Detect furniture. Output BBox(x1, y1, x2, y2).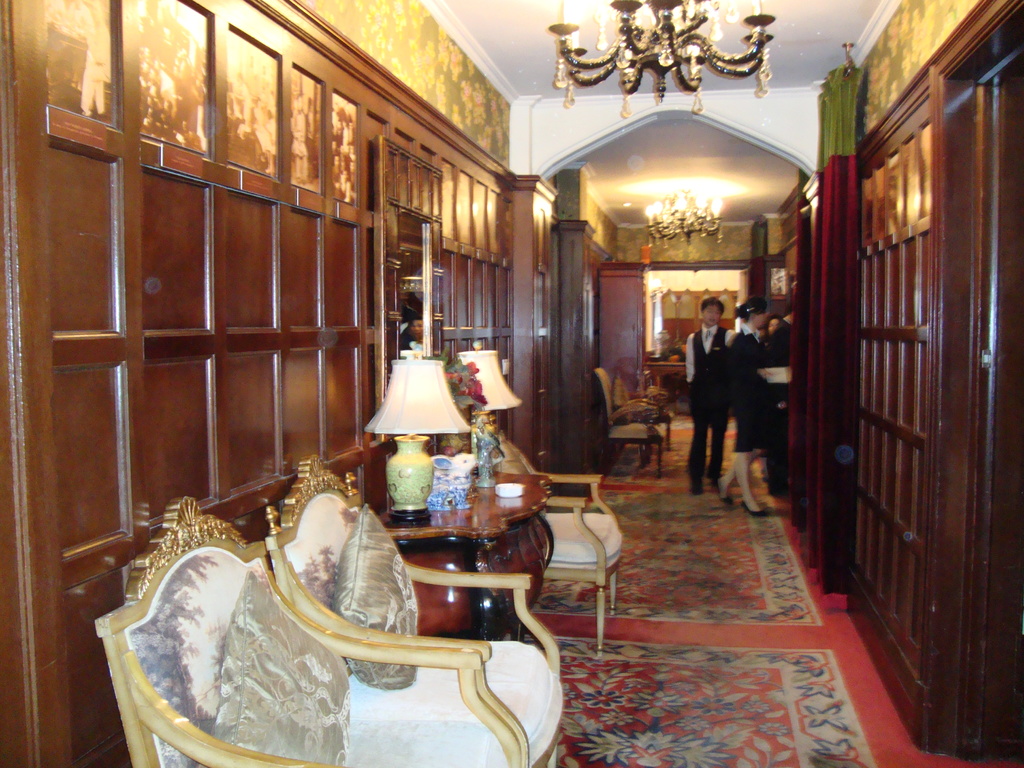
BBox(592, 362, 668, 474).
